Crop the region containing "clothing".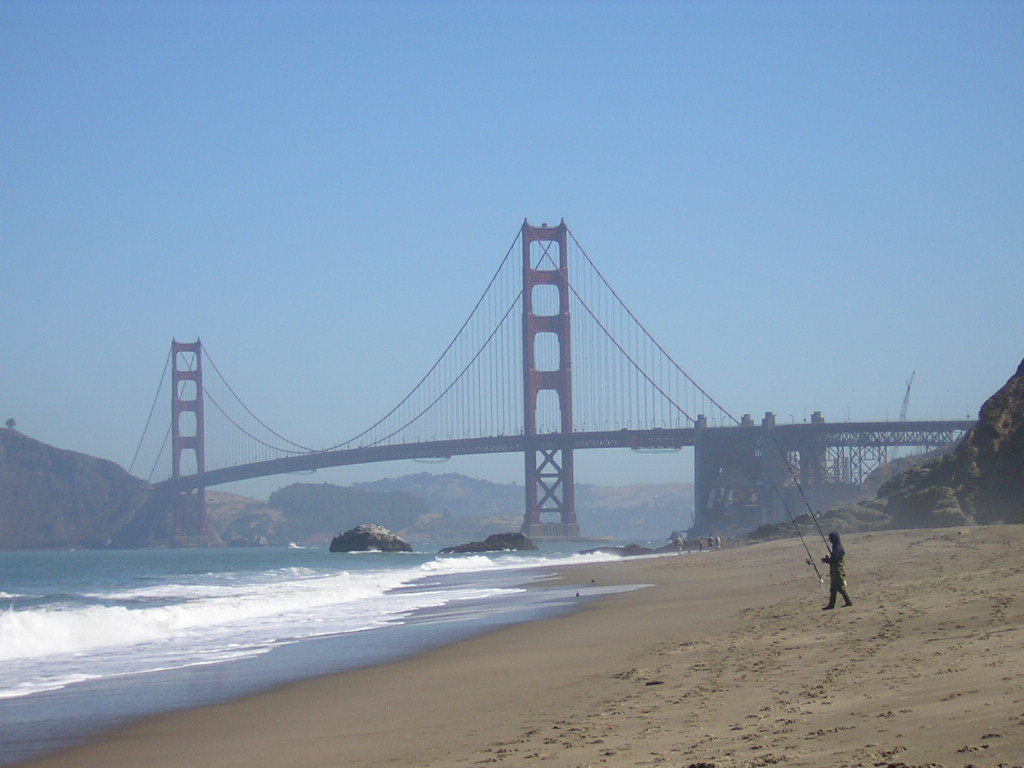
Crop region: bbox(822, 540, 851, 611).
